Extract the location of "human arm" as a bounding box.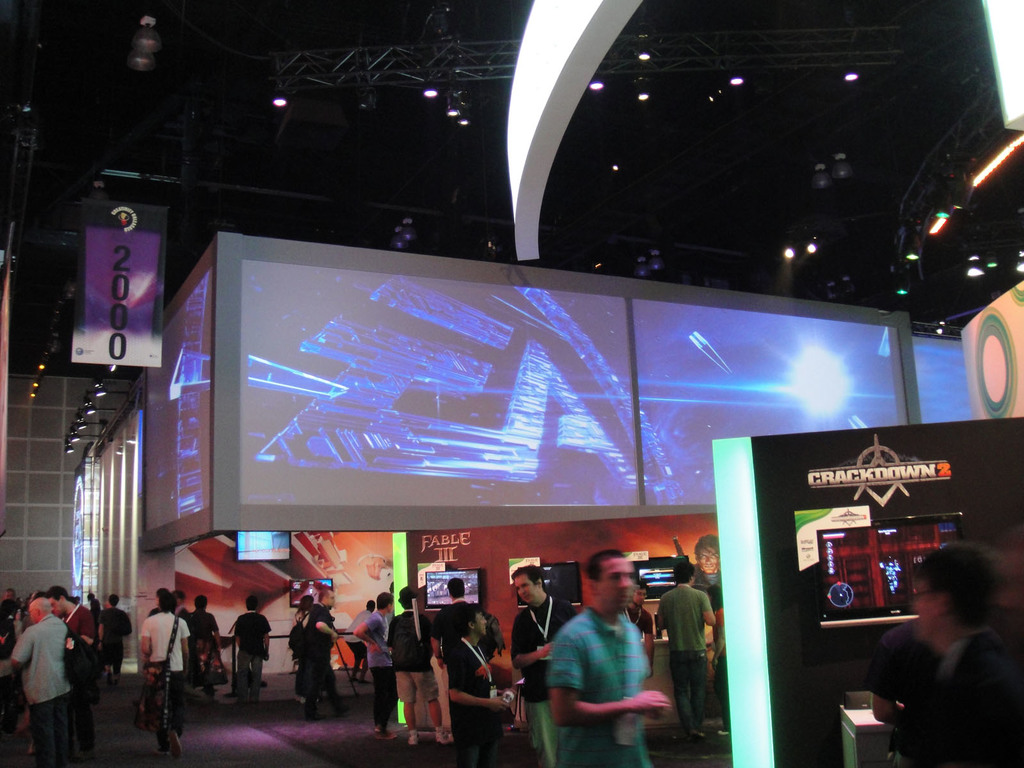
[0, 609, 42, 669].
